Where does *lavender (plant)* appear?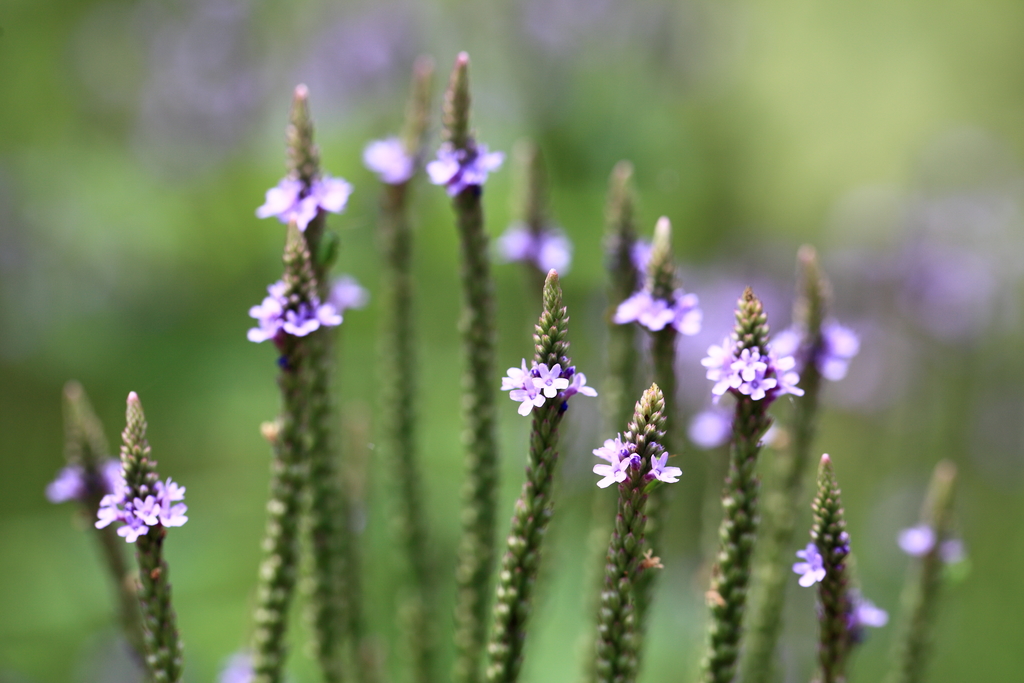
Appears at box(87, 386, 192, 682).
